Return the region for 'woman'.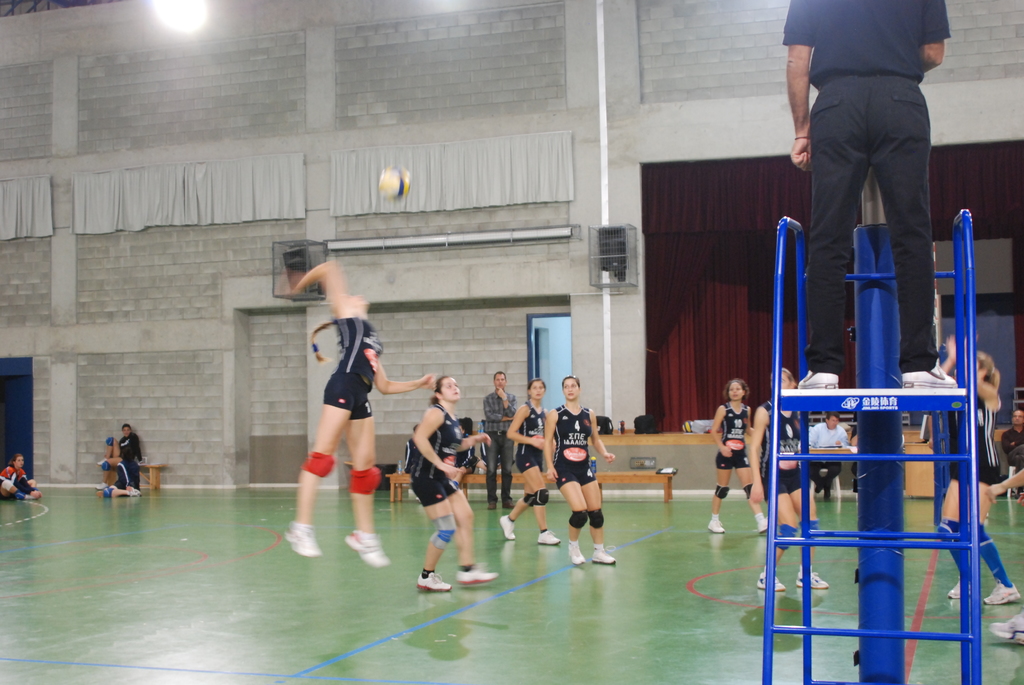
[left=541, top=367, right=620, bottom=572].
